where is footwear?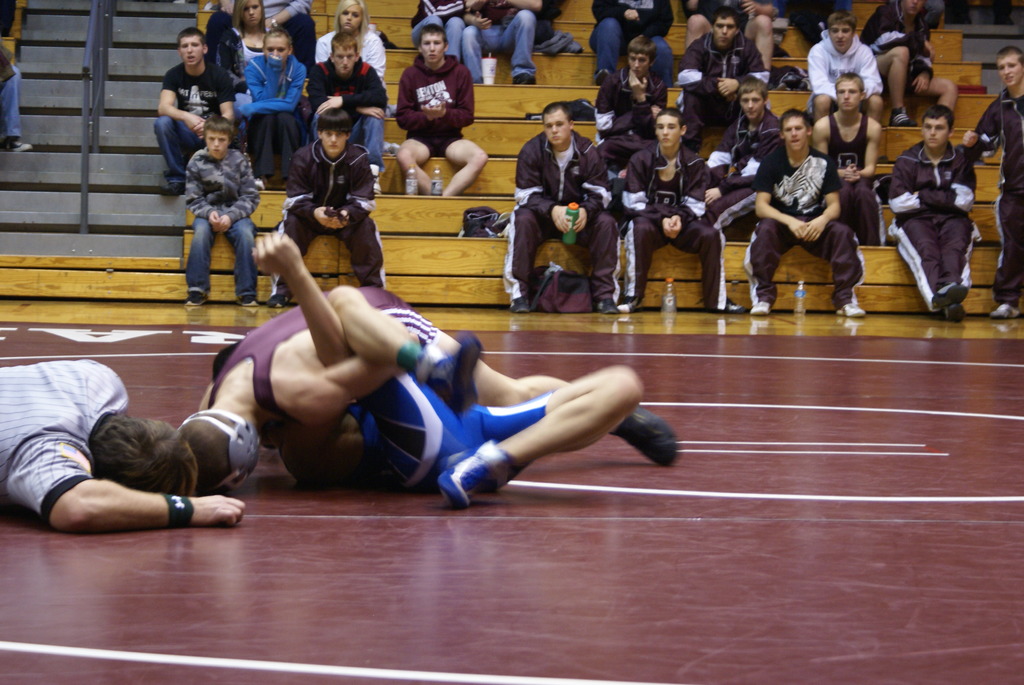
(436,435,515,508).
